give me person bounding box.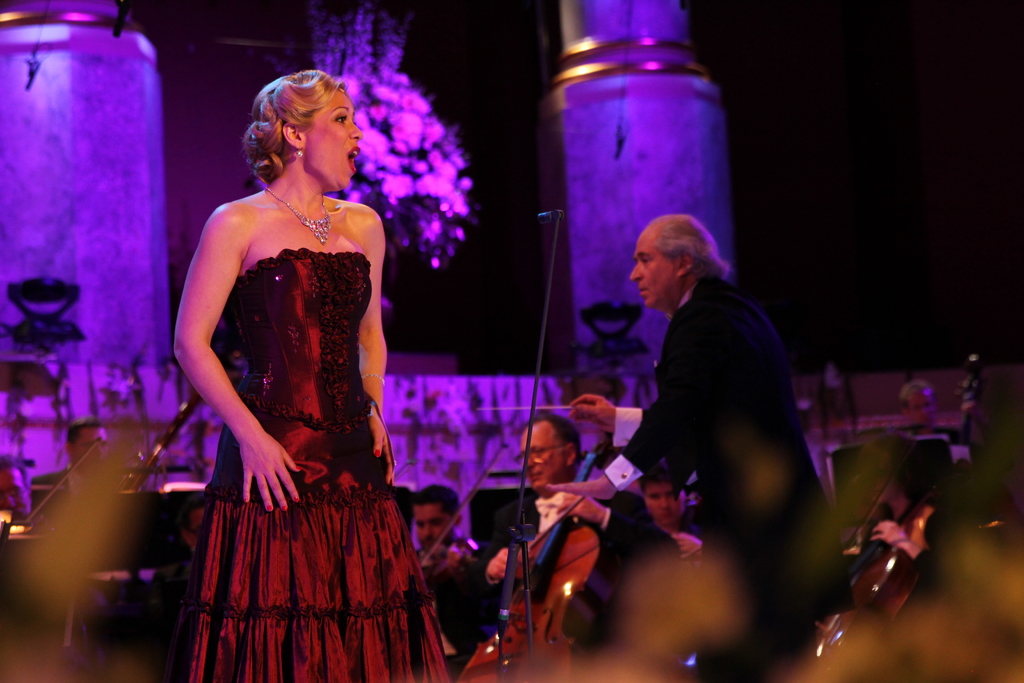
crop(545, 214, 849, 682).
